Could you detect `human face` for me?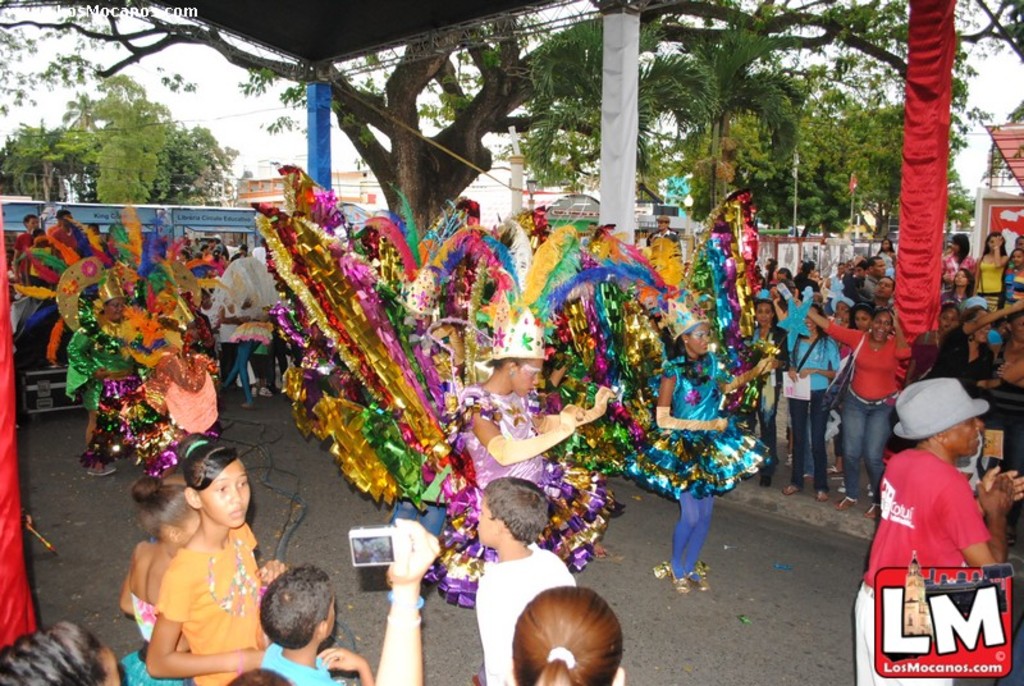
Detection result: left=873, top=257, right=887, bottom=278.
